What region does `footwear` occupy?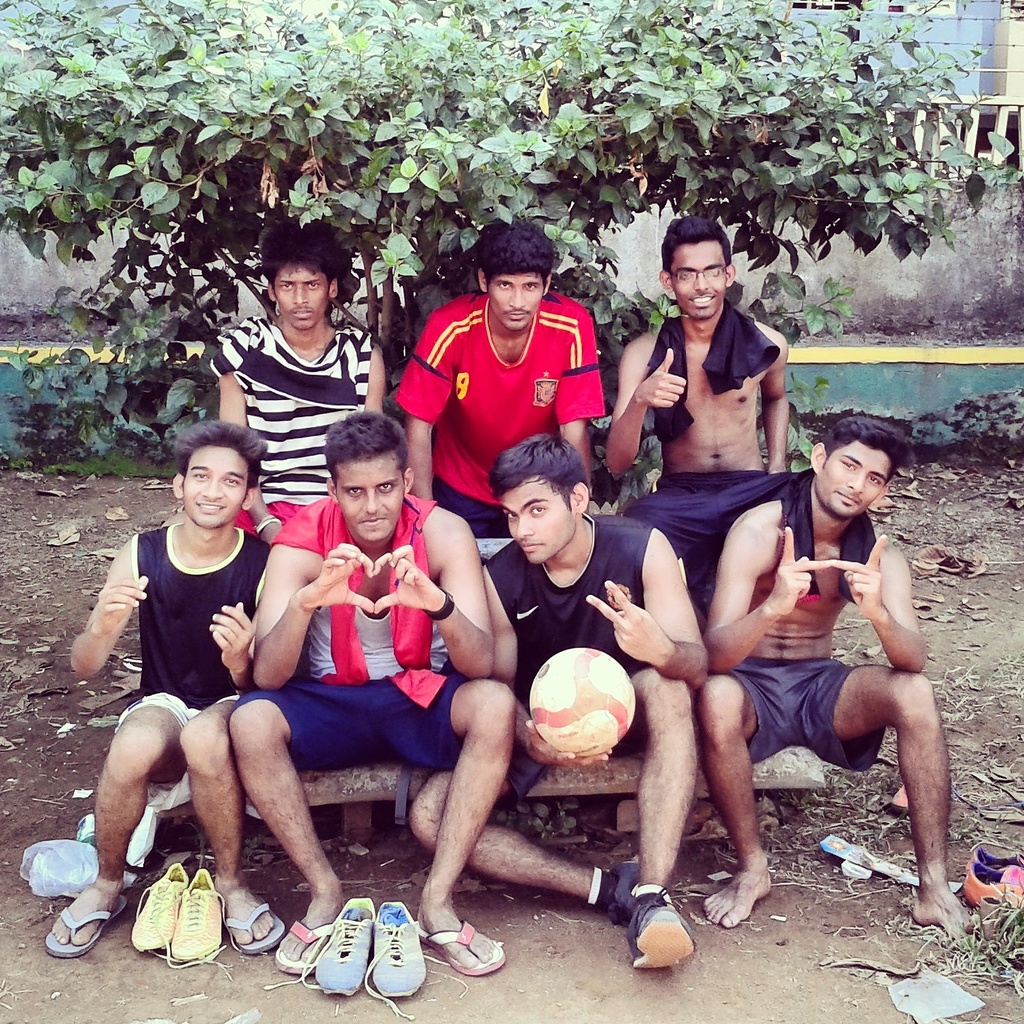
detection(426, 918, 505, 974).
